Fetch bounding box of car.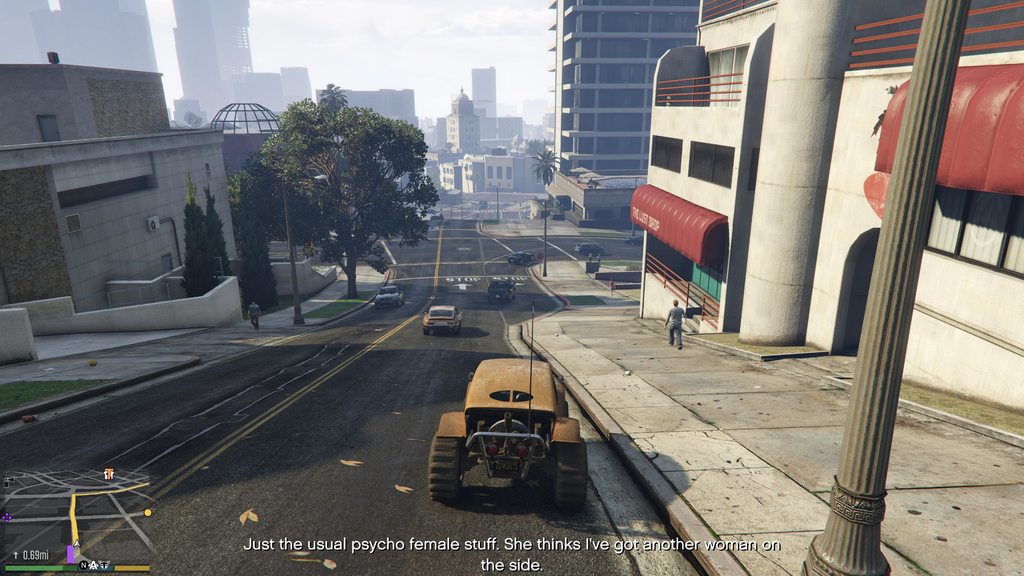
Bbox: box(489, 286, 519, 298).
